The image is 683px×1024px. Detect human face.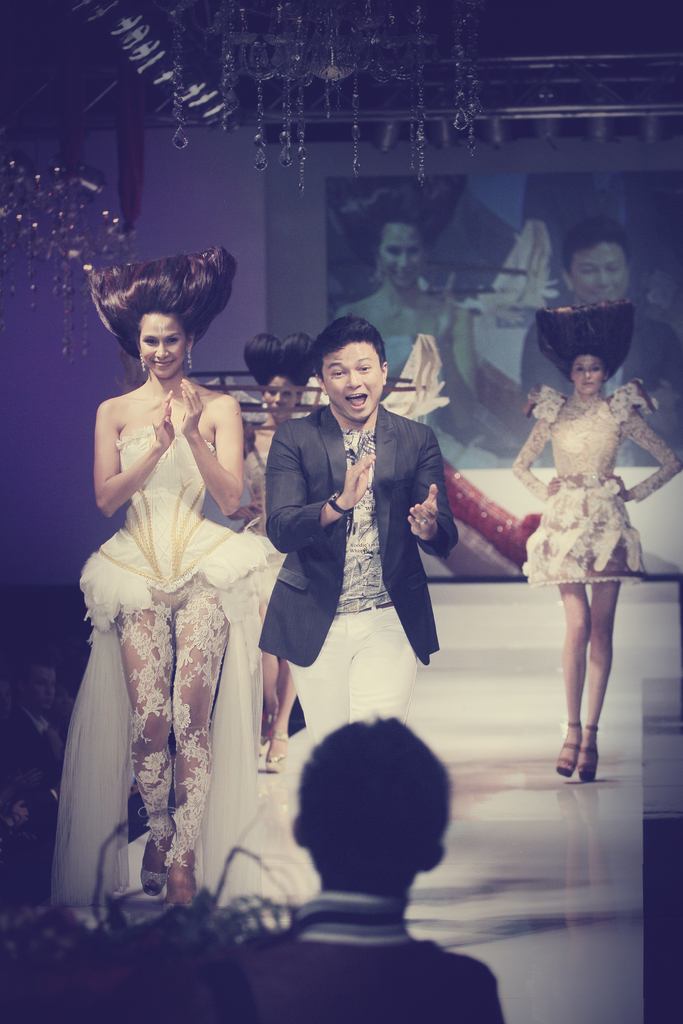
Detection: l=265, t=376, r=297, b=422.
